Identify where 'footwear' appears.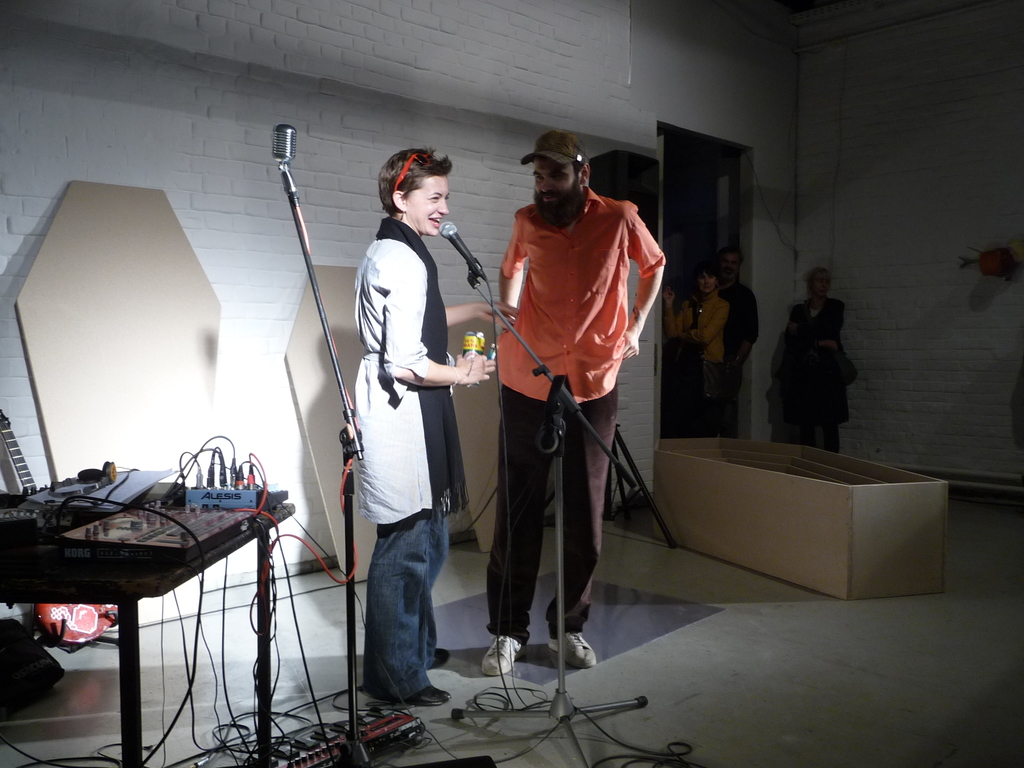
Appears at box=[545, 632, 601, 669].
